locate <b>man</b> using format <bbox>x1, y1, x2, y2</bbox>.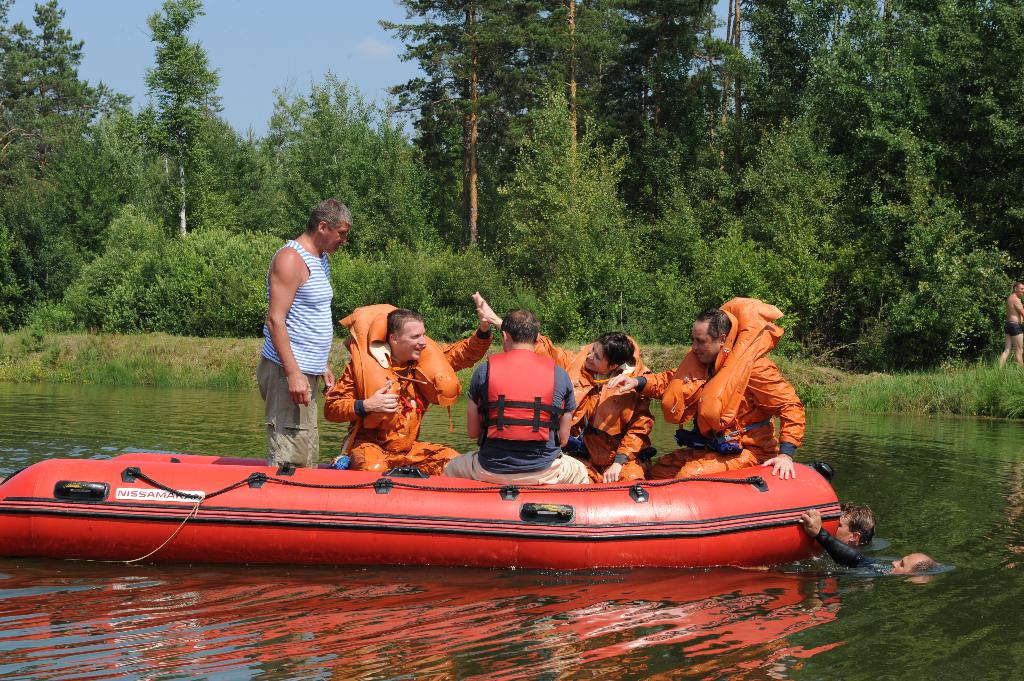
<bbox>323, 294, 497, 471</bbox>.
